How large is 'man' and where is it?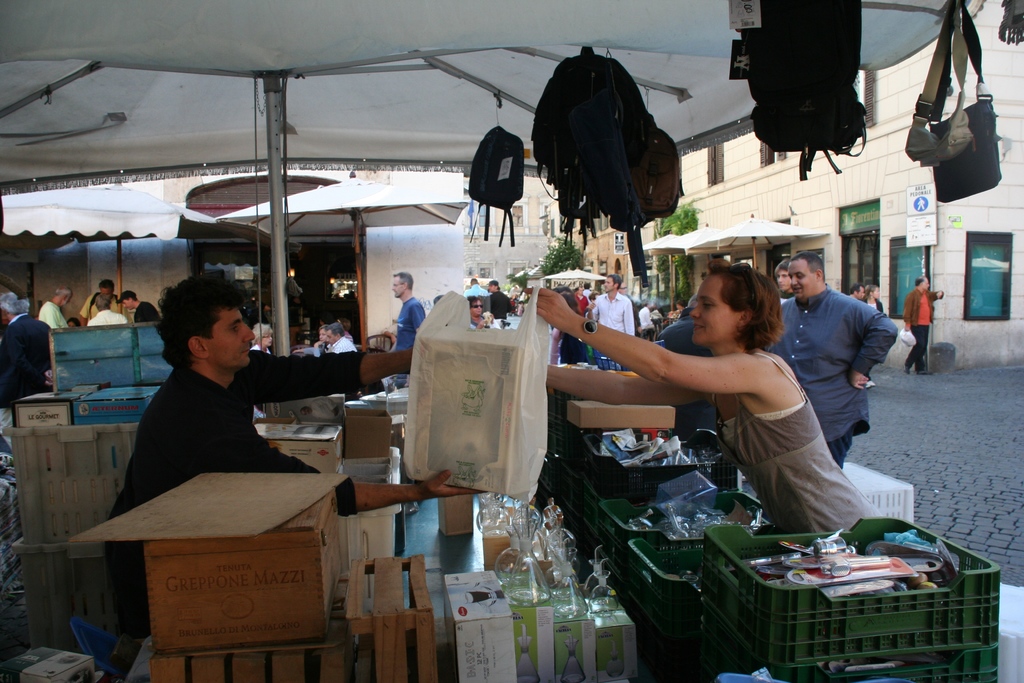
Bounding box: detection(120, 292, 164, 319).
